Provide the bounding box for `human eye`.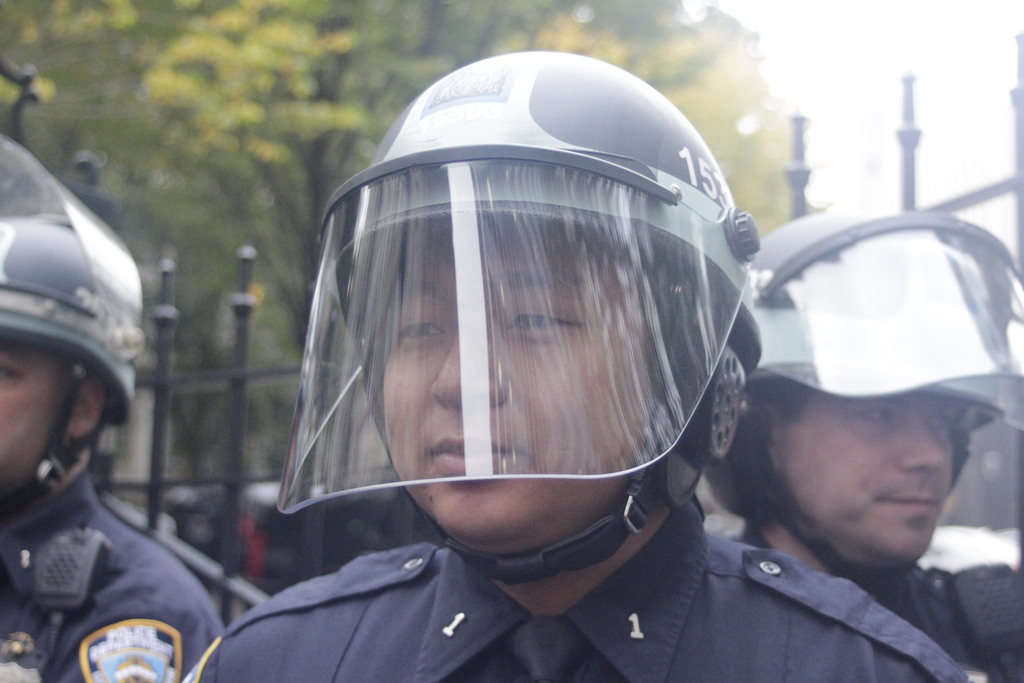
[x1=0, y1=357, x2=30, y2=388].
